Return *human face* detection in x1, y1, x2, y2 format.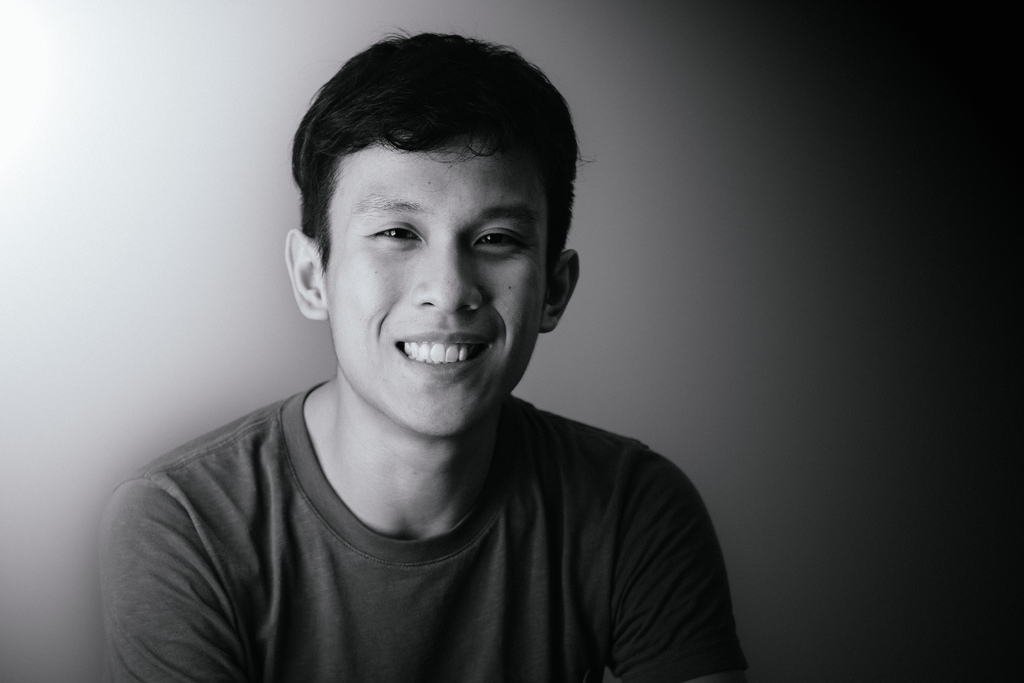
330, 138, 544, 440.
